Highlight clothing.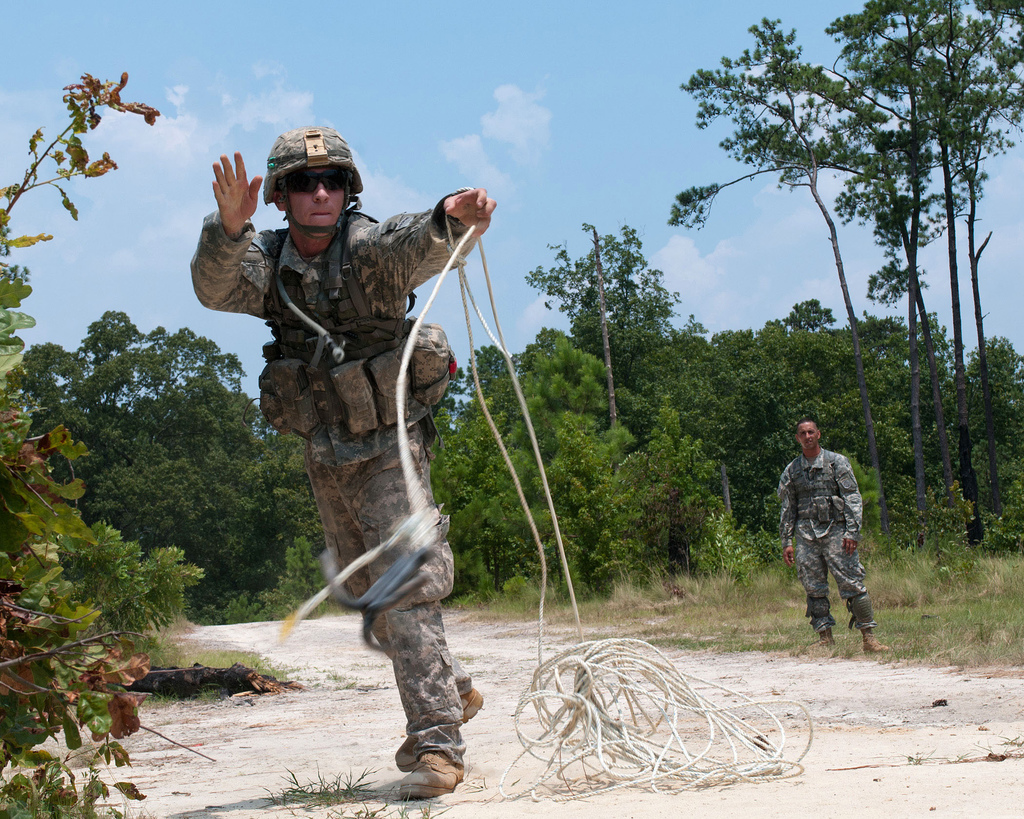
Highlighted region: rect(776, 446, 879, 633).
